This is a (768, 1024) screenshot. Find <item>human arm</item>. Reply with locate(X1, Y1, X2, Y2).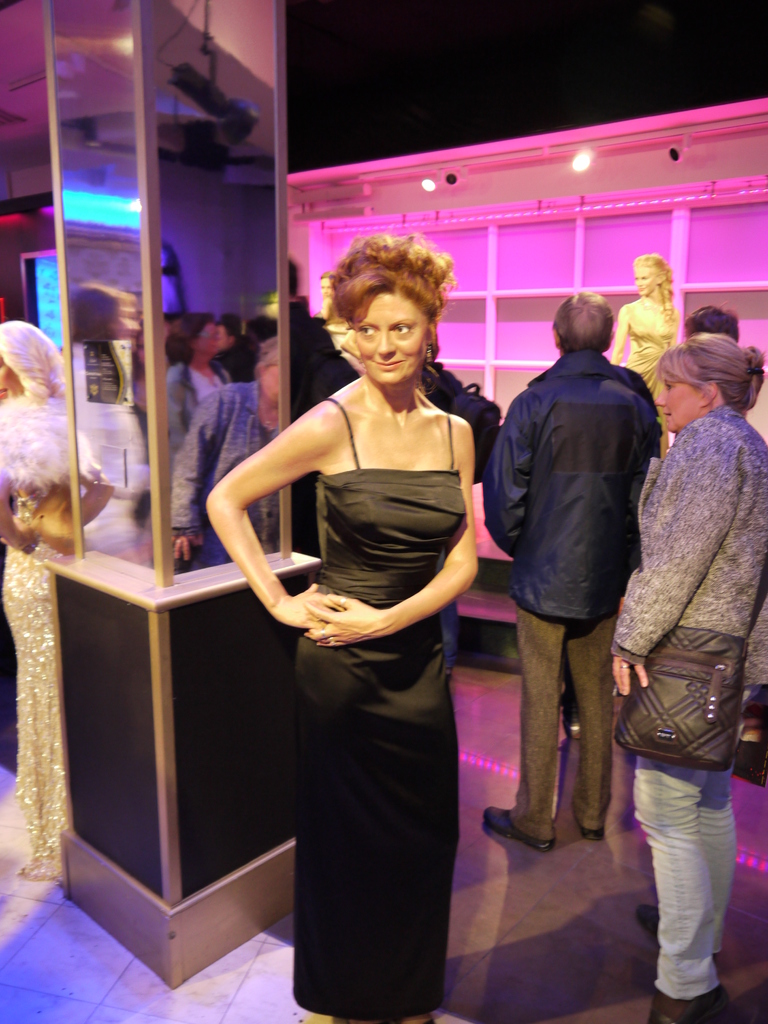
locate(604, 424, 740, 700).
